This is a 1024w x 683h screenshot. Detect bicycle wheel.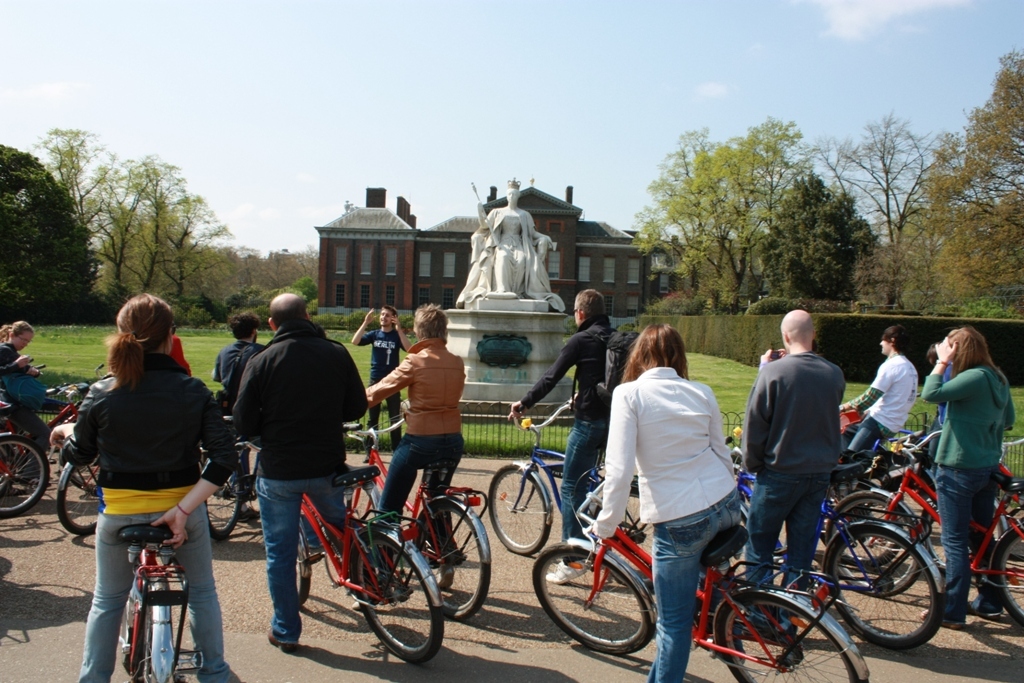
413 500 491 619.
